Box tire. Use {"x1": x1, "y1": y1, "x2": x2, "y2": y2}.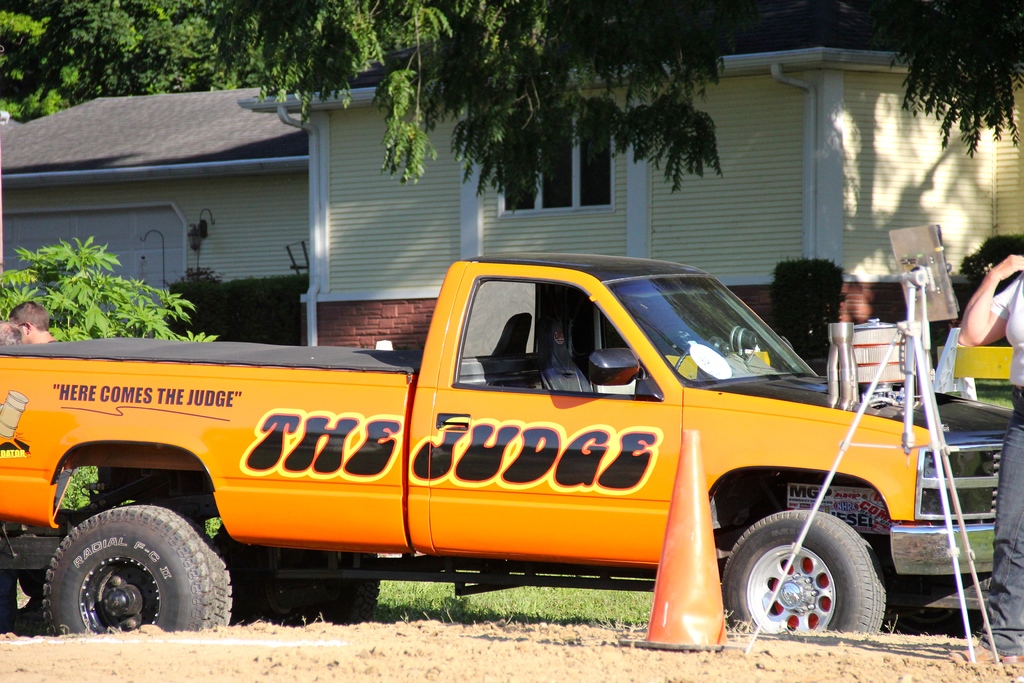
{"x1": 722, "y1": 511, "x2": 886, "y2": 631}.
